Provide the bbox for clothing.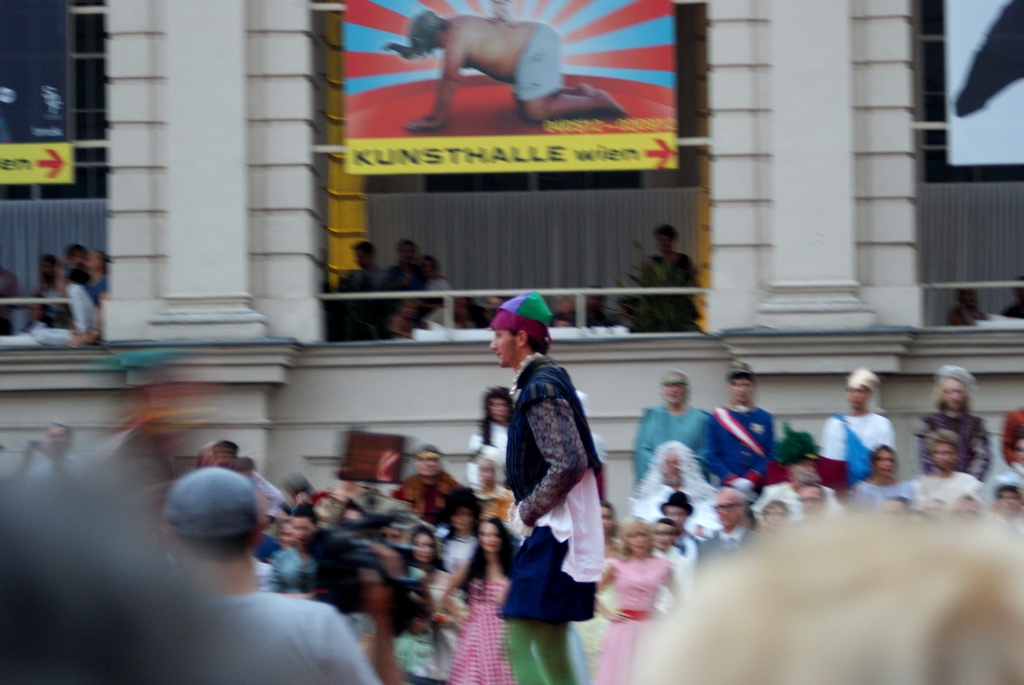
{"x1": 640, "y1": 244, "x2": 698, "y2": 331}.
